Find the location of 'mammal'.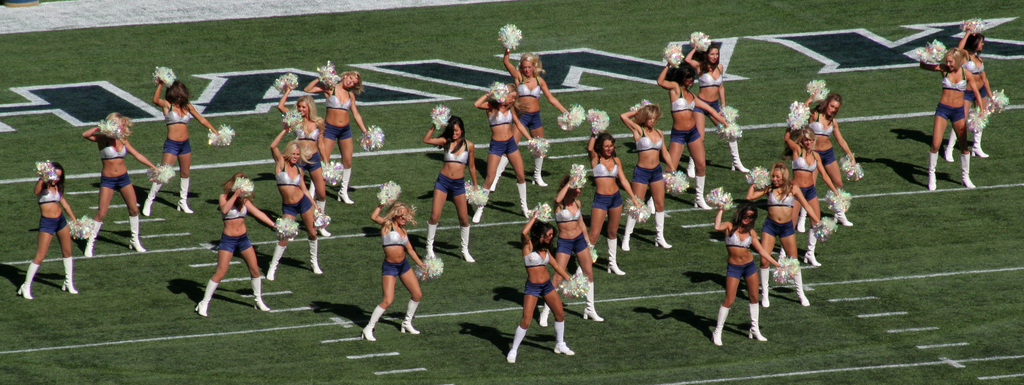
Location: bbox=(716, 193, 786, 345).
